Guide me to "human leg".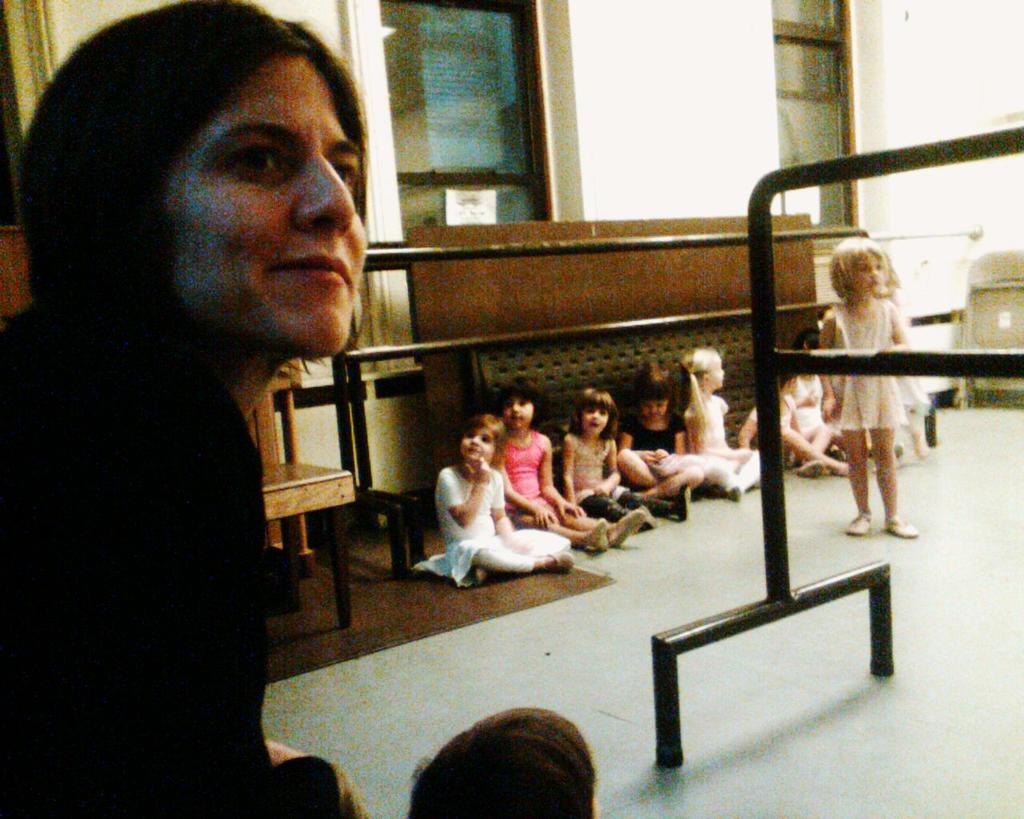
Guidance: box=[618, 449, 658, 491].
